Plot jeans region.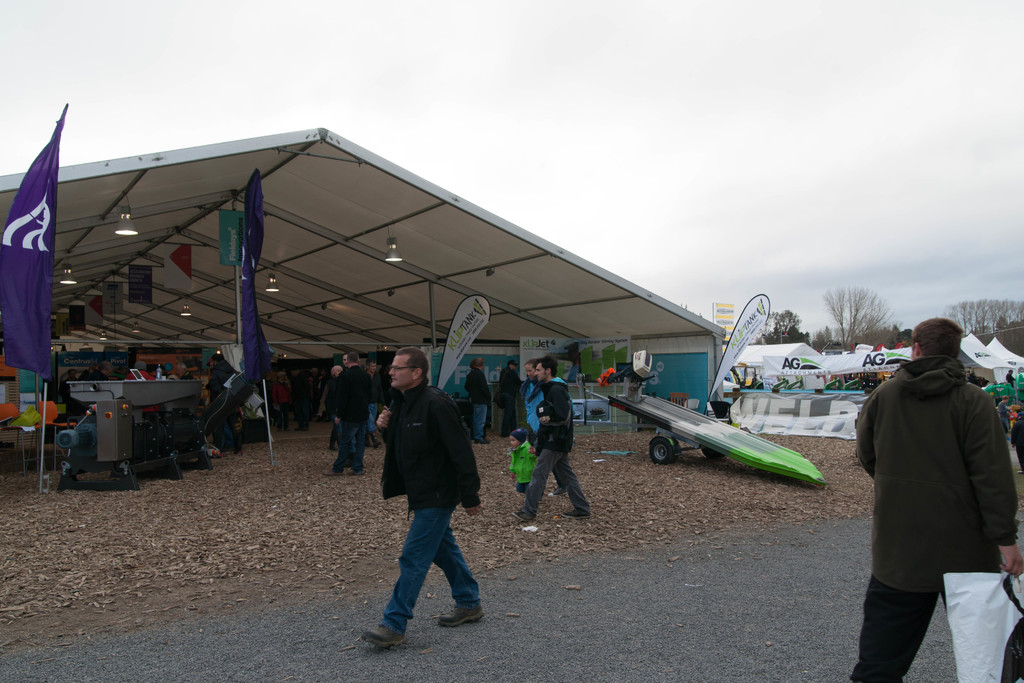
Plotted at box=[335, 422, 365, 472].
